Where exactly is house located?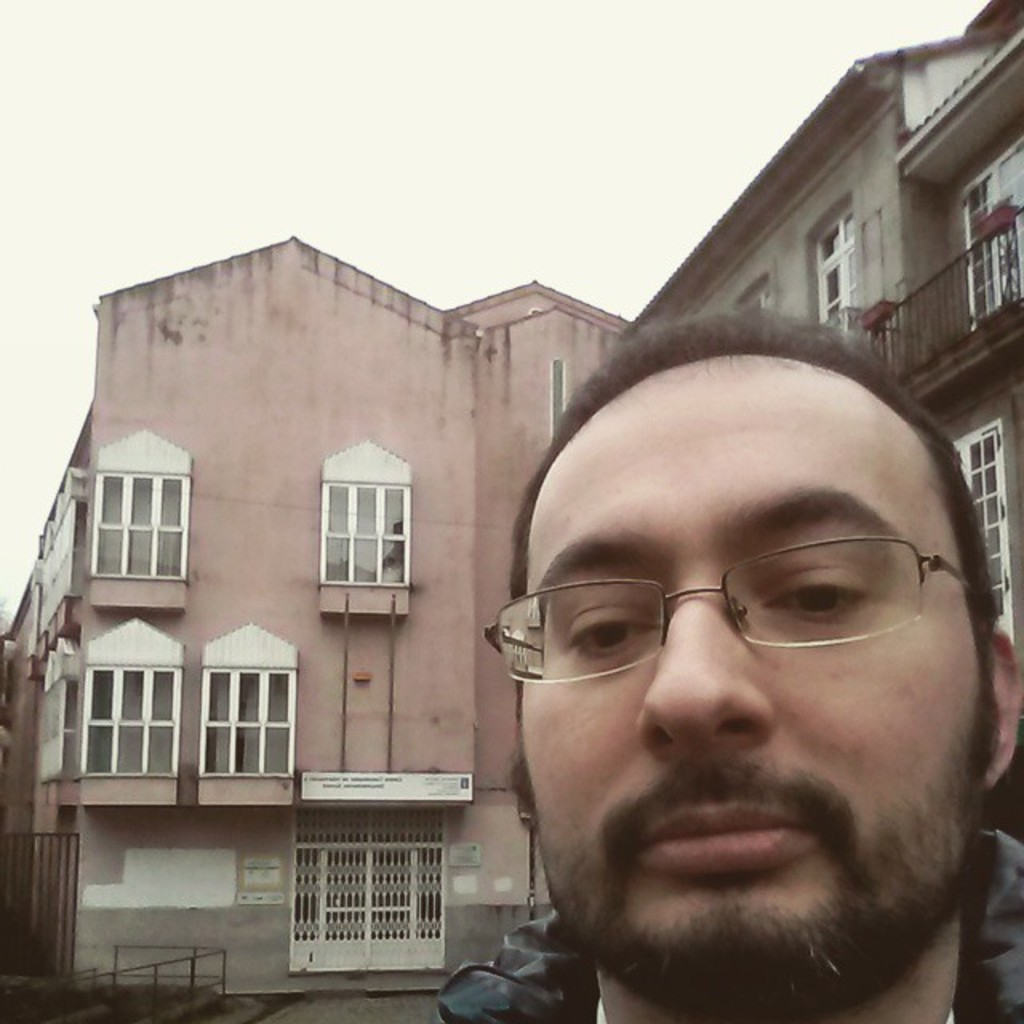
Its bounding box is bbox=[0, 235, 638, 997].
